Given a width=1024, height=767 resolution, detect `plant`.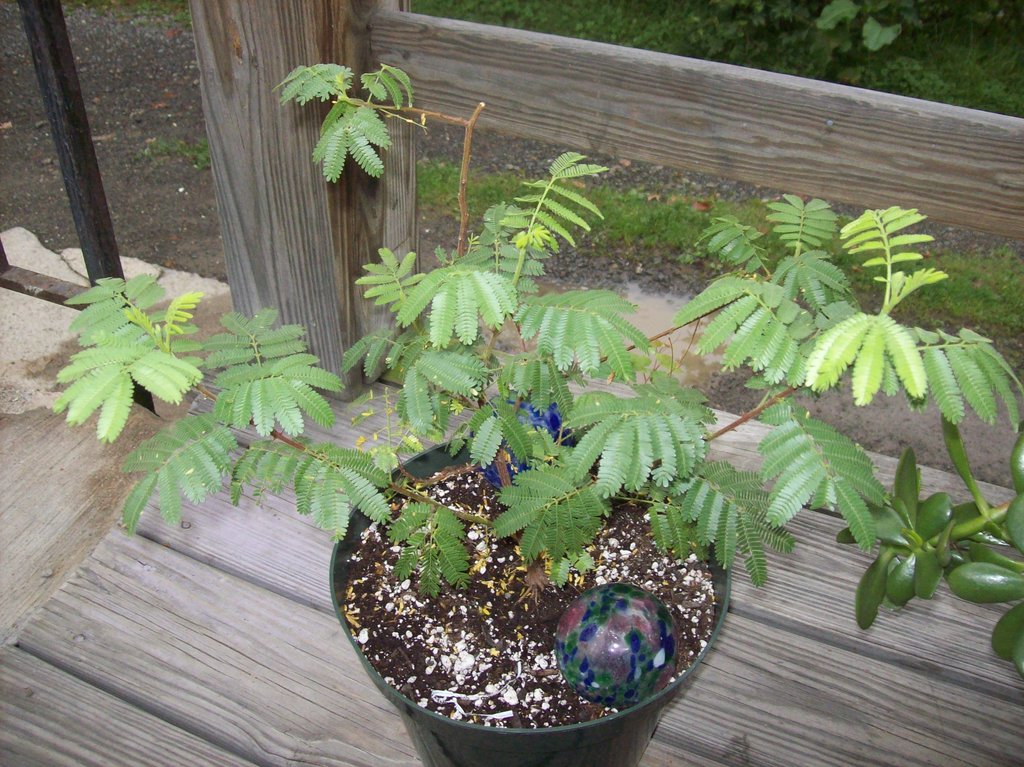
[x1=49, y1=54, x2=1023, y2=597].
